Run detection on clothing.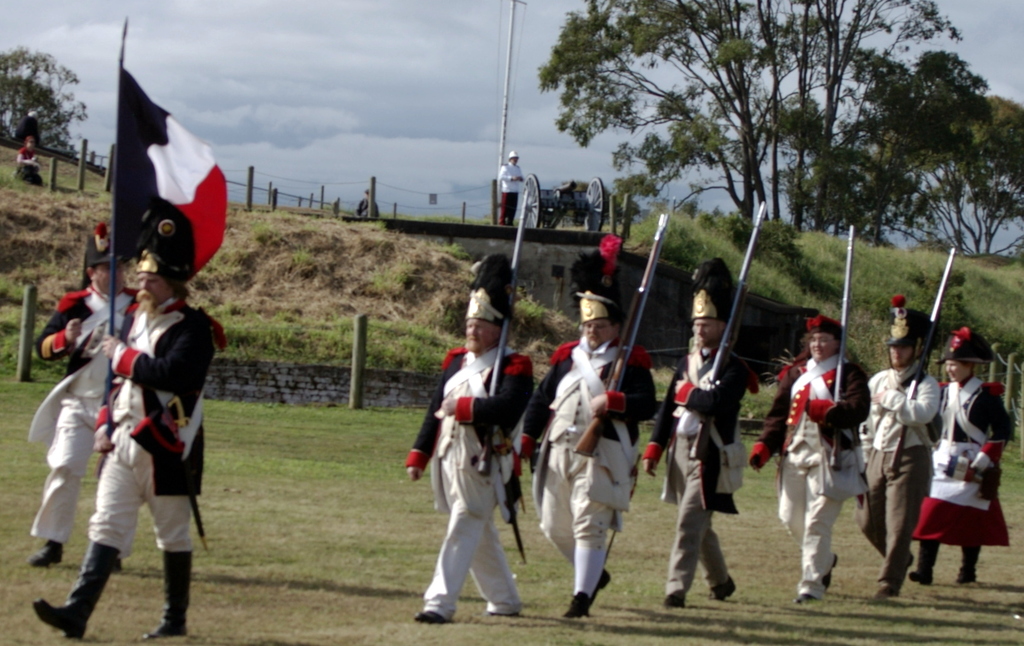
Result: <region>499, 159, 524, 223</region>.
